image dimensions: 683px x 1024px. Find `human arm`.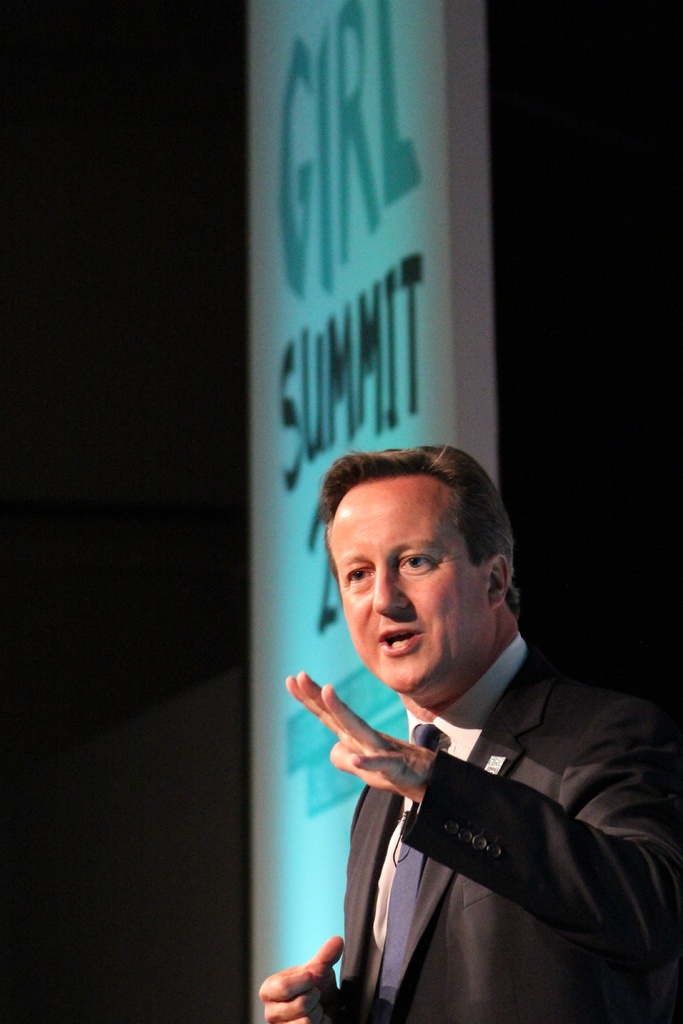
<bbox>286, 672, 682, 971</bbox>.
